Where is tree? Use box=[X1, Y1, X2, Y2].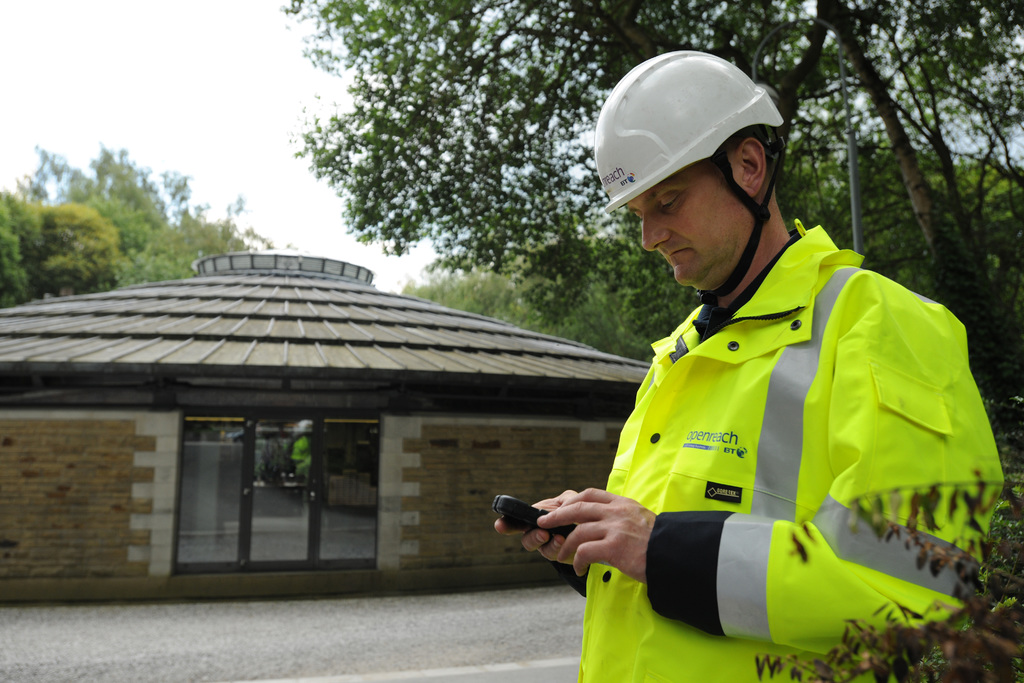
box=[255, 0, 1022, 682].
